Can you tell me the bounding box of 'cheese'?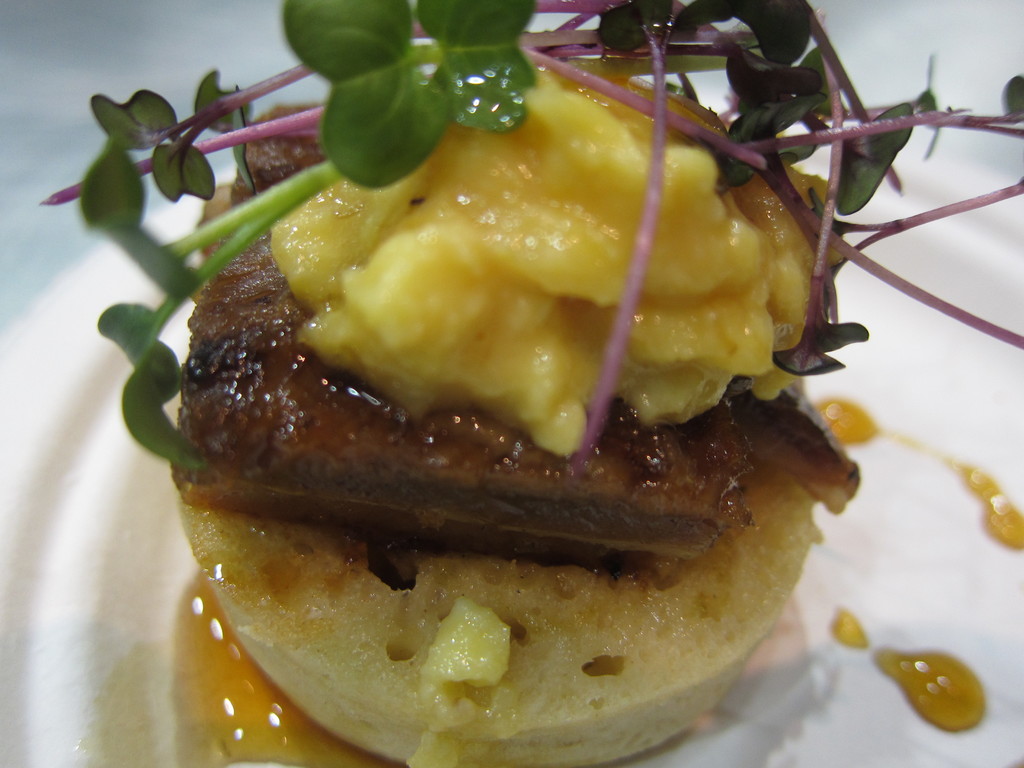
locate(179, 468, 826, 767).
